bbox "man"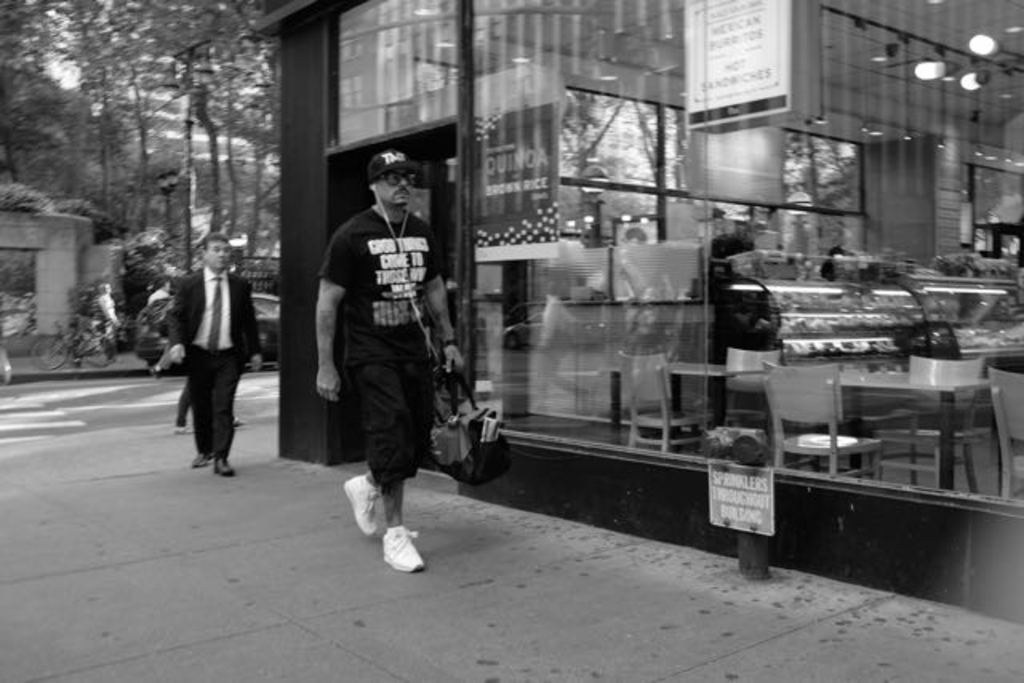
<bbox>317, 146, 474, 566</bbox>
